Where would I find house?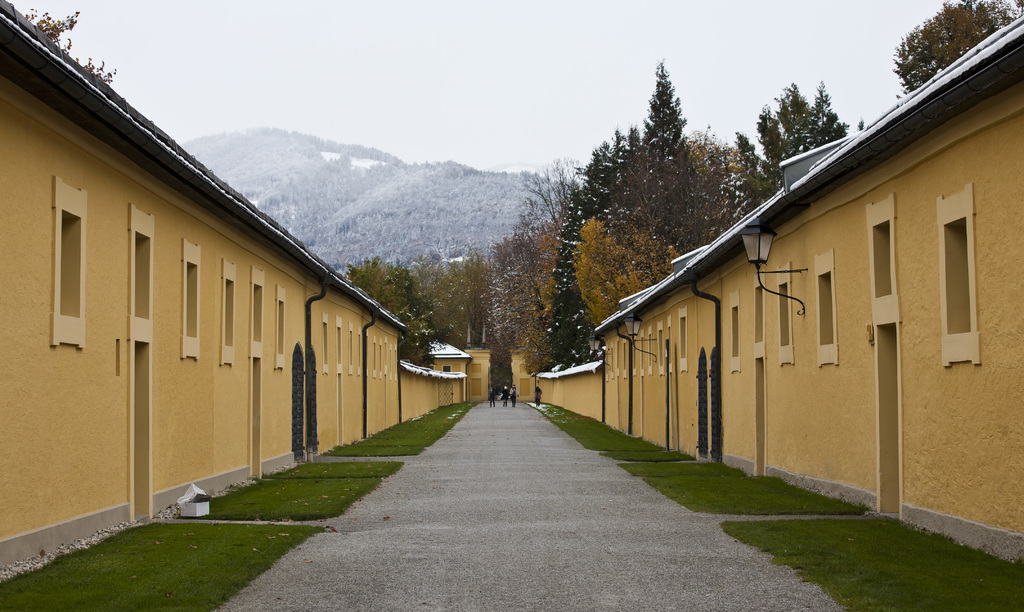
At bbox=[0, 0, 472, 593].
